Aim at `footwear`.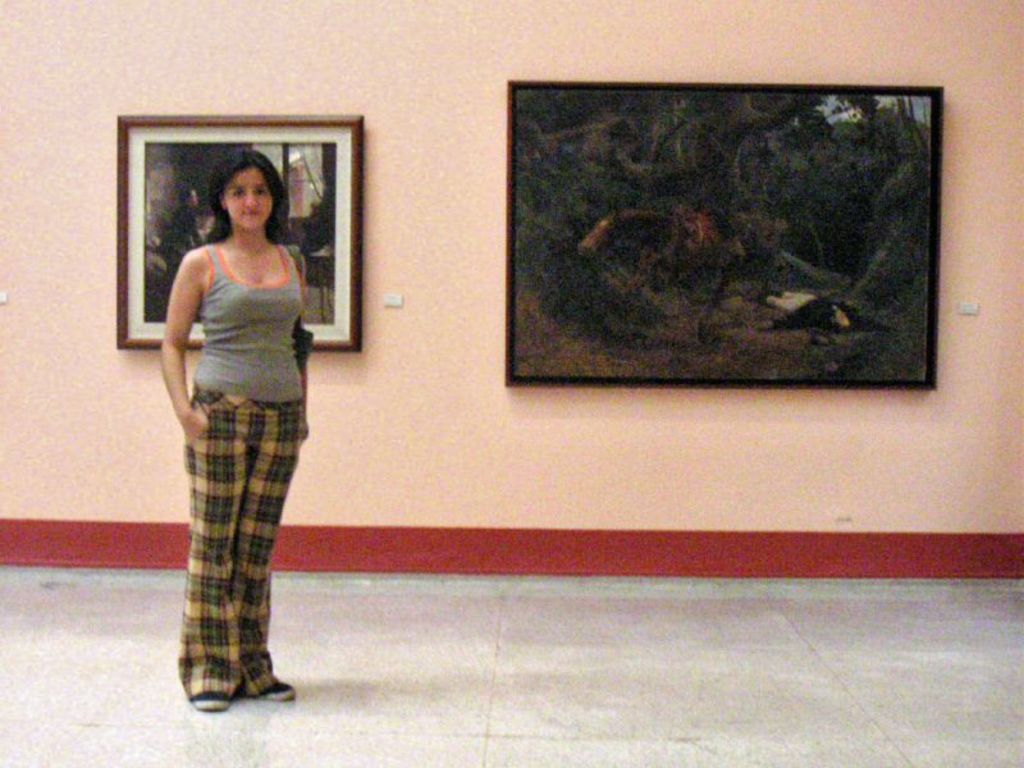
Aimed at {"x1": 189, "y1": 695, "x2": 230, "y2": 712}.
